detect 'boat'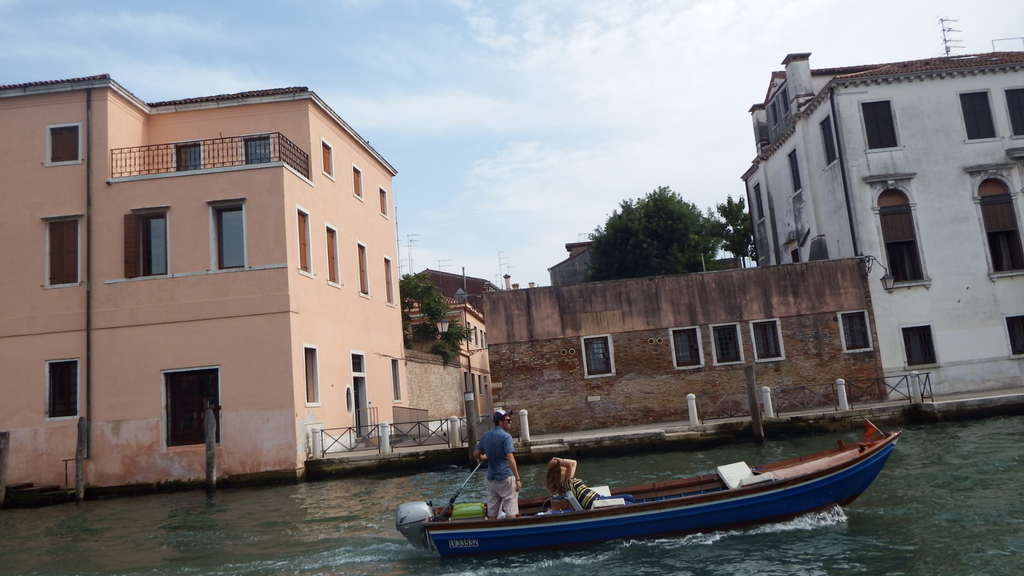
left=406, top=441, right=870, bottom=557
